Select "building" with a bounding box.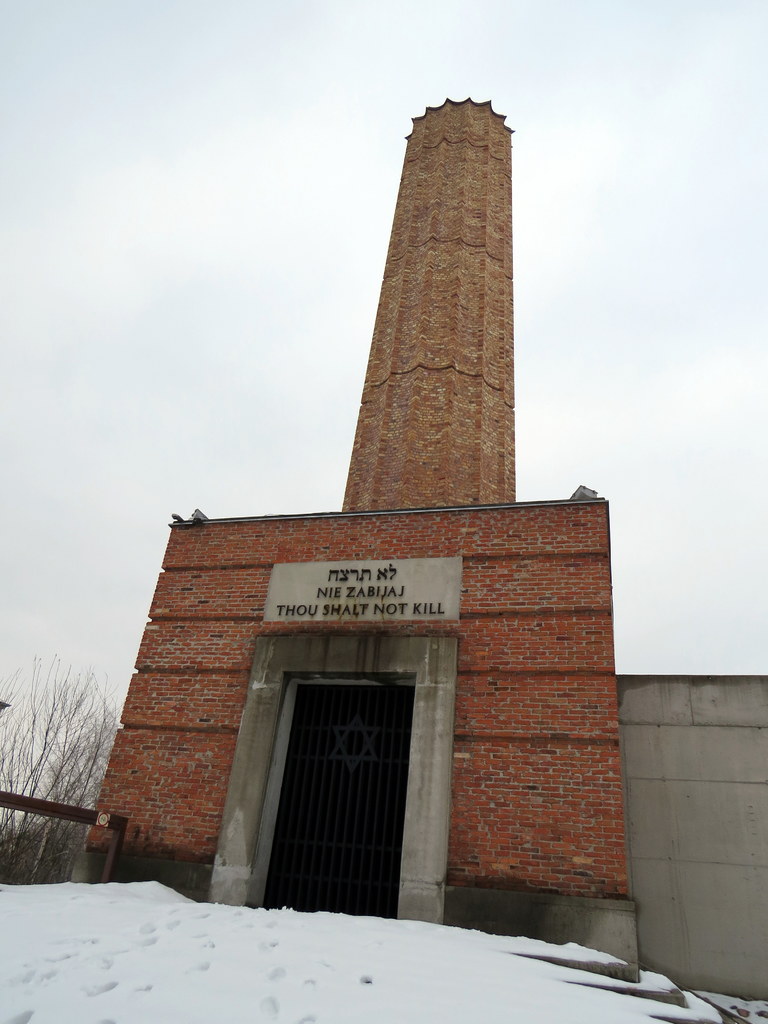
(left=65, top=94, right=767, bottom=1009).
